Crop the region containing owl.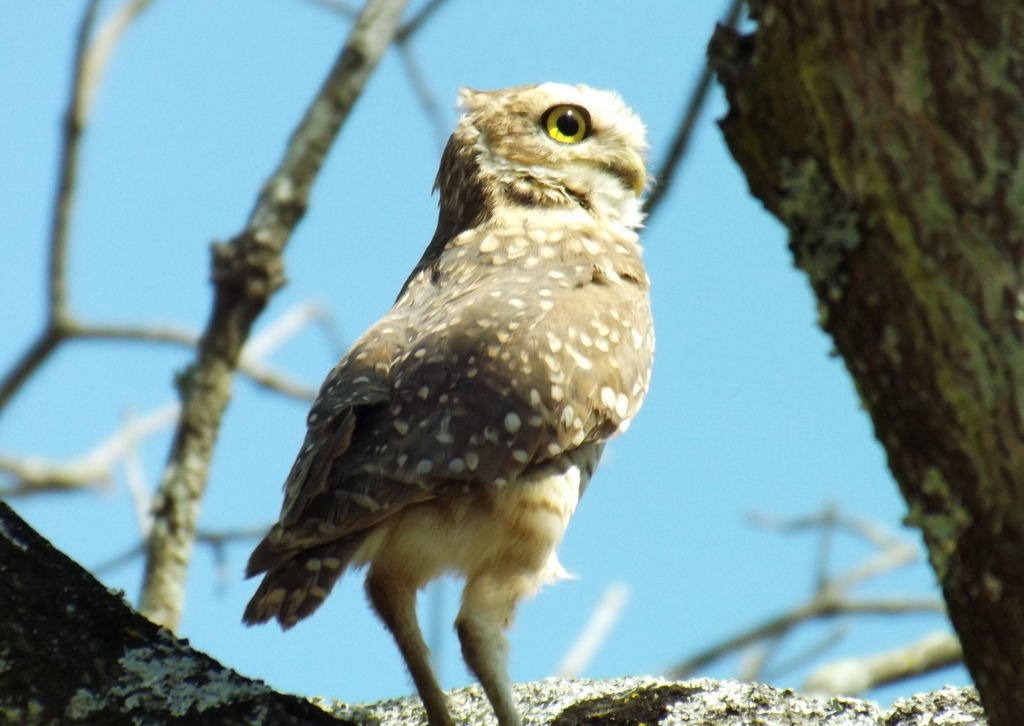
Crop region: box(239, 77, 655, 725).
